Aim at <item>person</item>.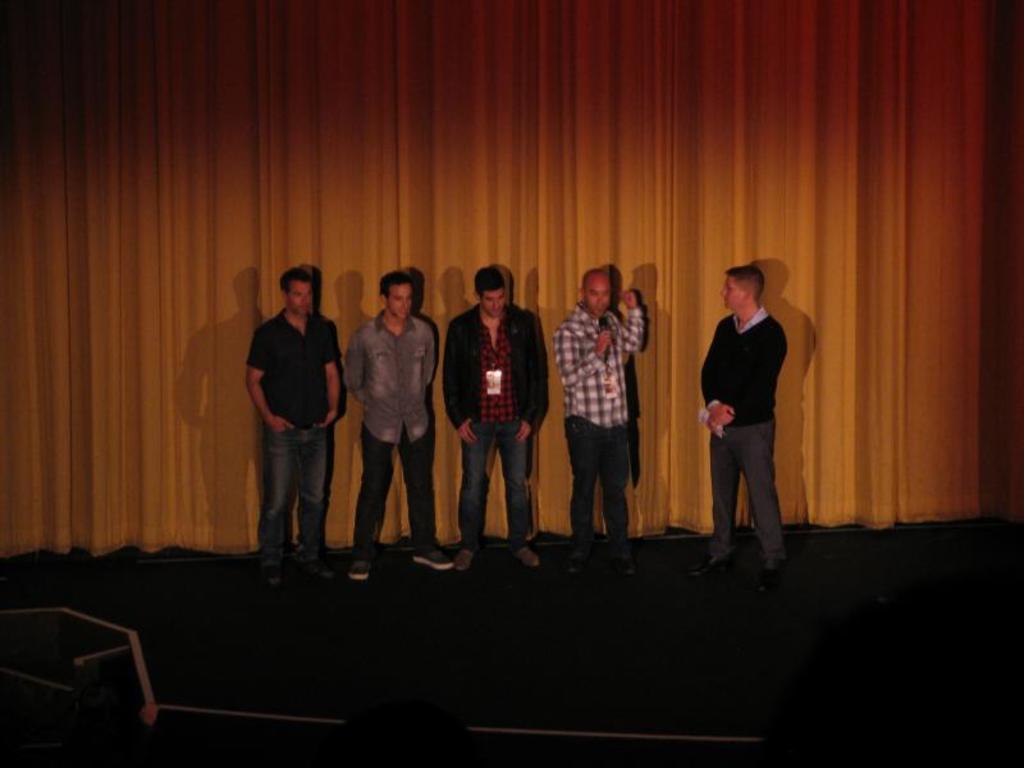
Aimed at box=[550, 266, 648, 580].
